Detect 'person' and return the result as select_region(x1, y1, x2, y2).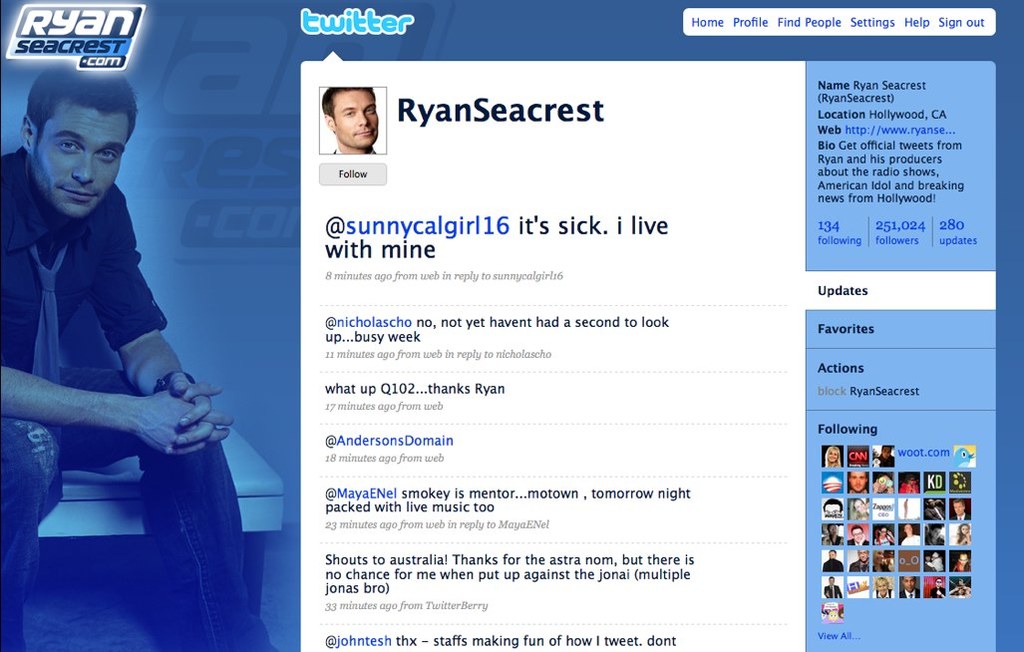
select_region(823, 446, 838, 469).
